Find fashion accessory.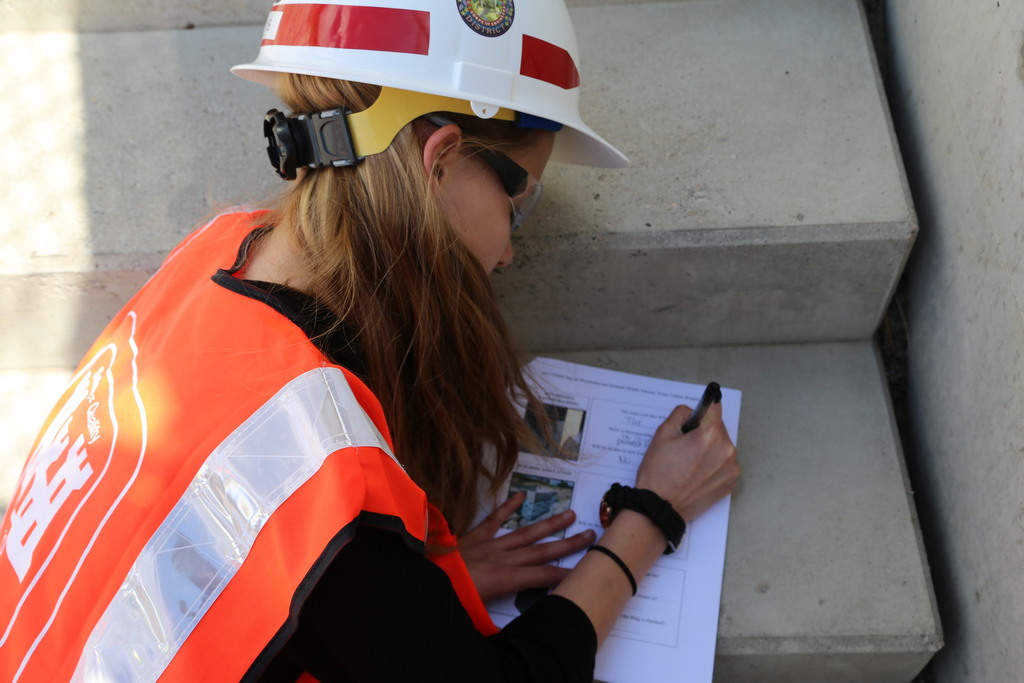
458/142/543/229.
